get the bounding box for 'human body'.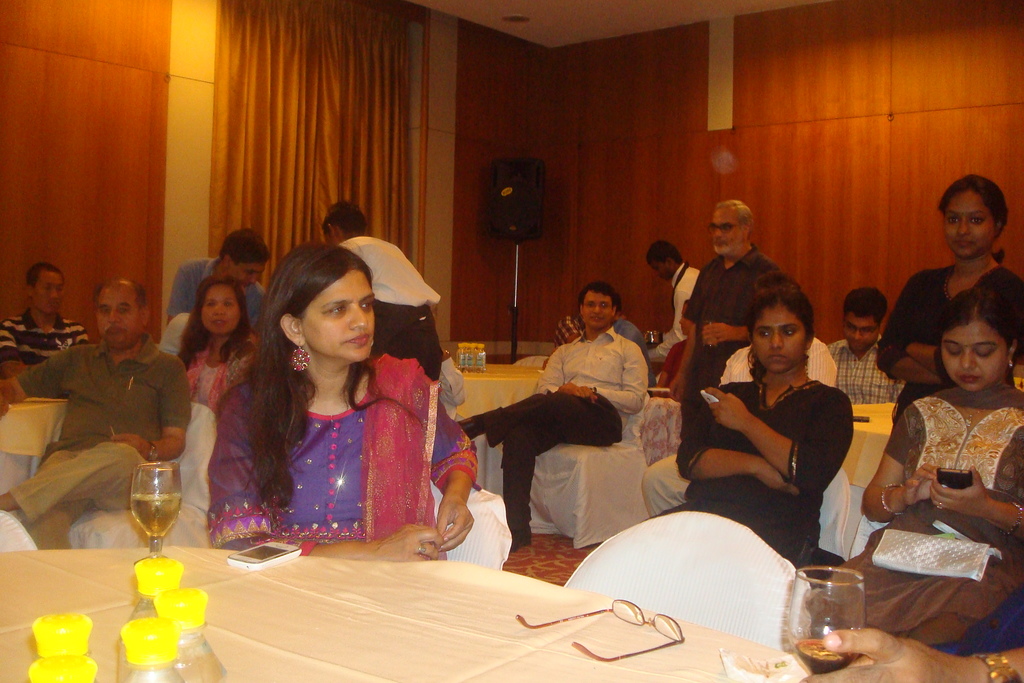
pyautogui.locateOnScreen(872, 174, 1023, 410).
